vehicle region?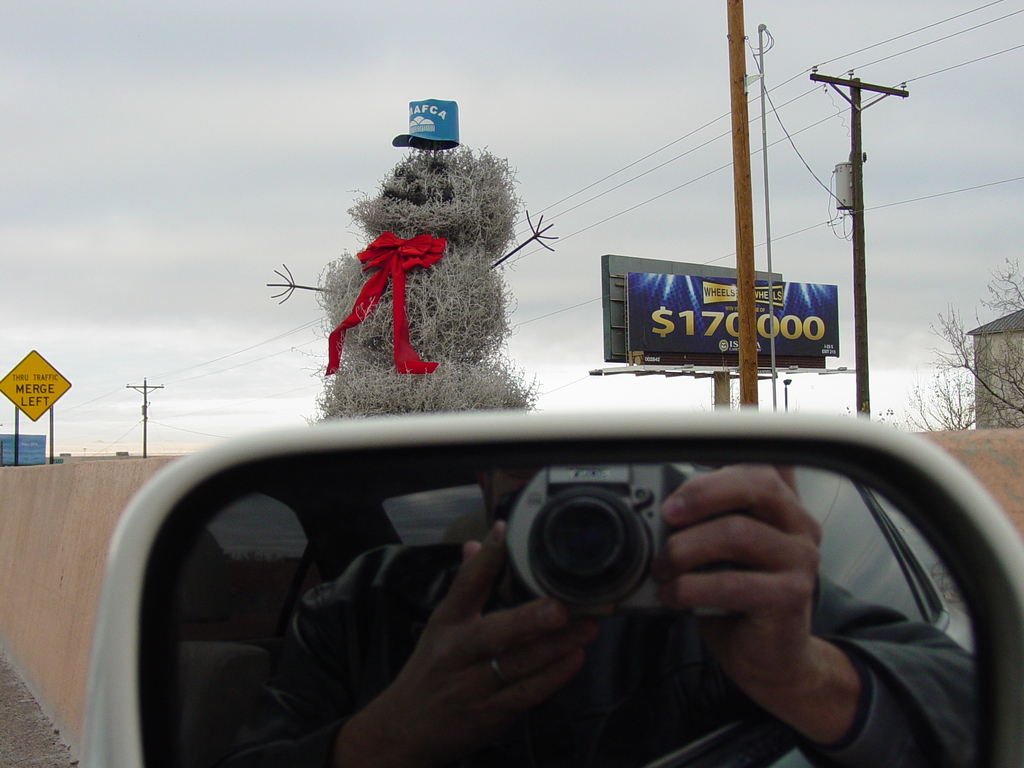
crop(77, 407, 1023, 767)
